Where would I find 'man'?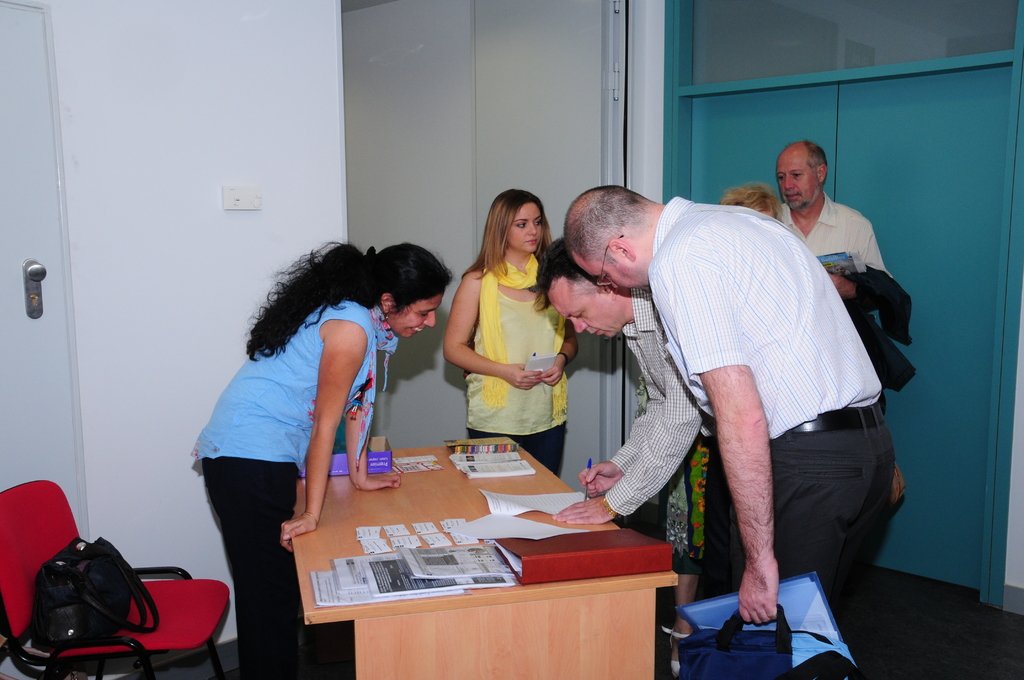
At 566:185:890:679.
